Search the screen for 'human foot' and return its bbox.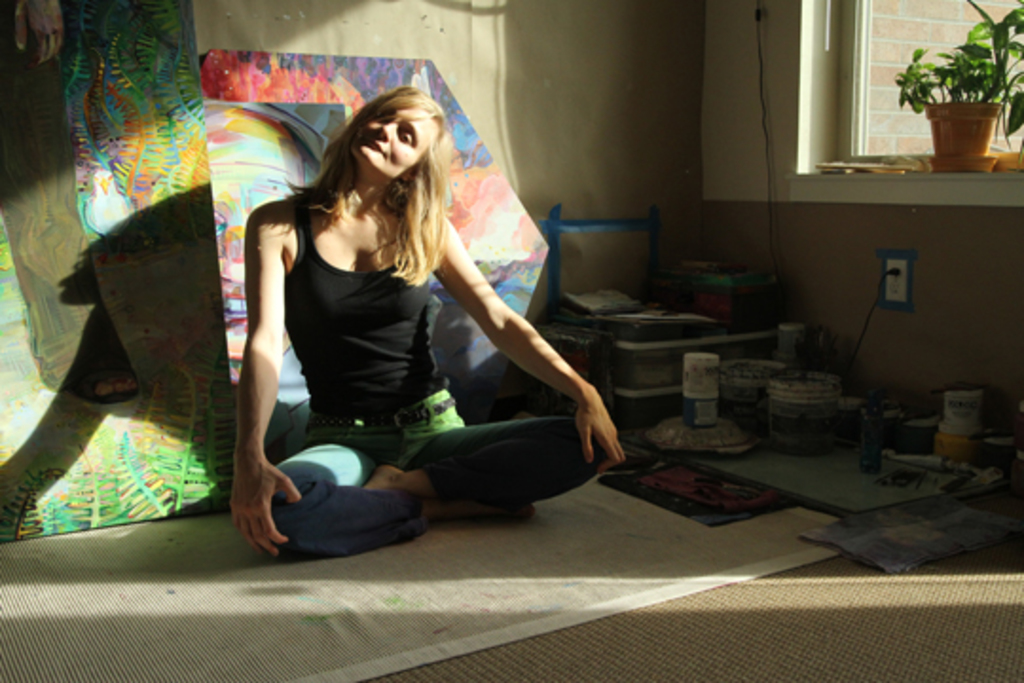
Found: x1=355 y1=455 x2=408 y2=489.
